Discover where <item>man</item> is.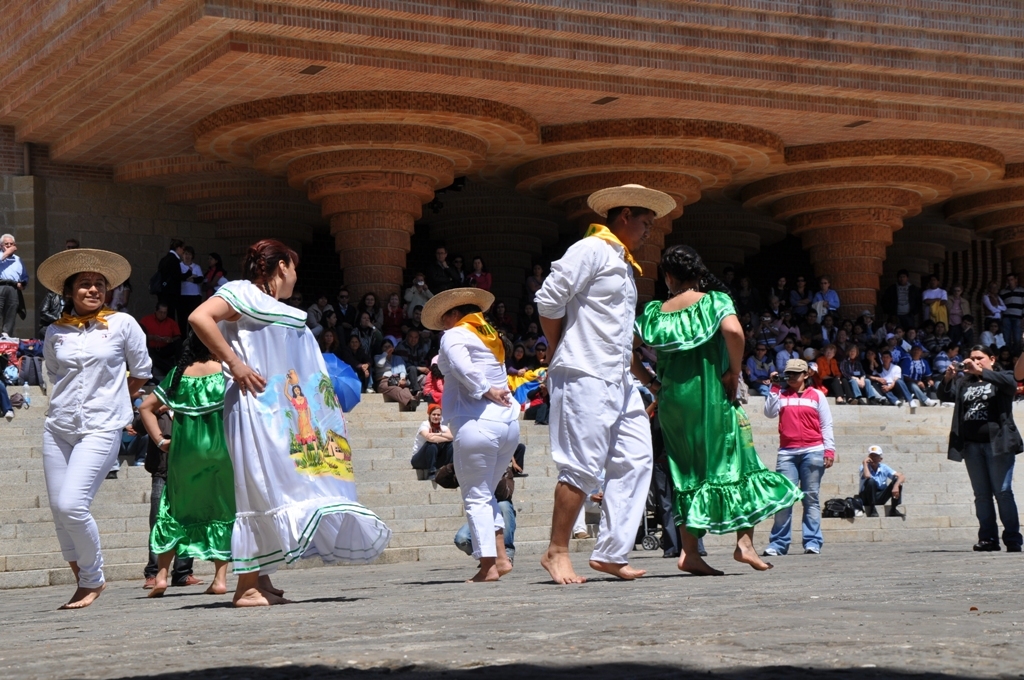
Discovered at box=[545, 184, 667, 586].
